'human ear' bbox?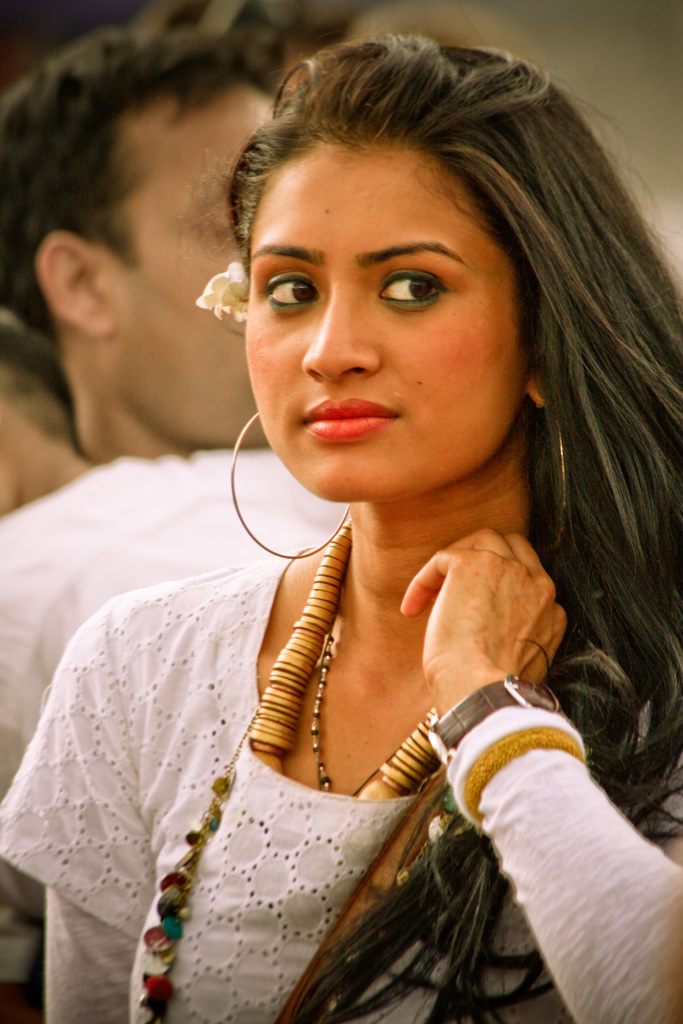
[left=35, top=232, right=115, bottom=337]
